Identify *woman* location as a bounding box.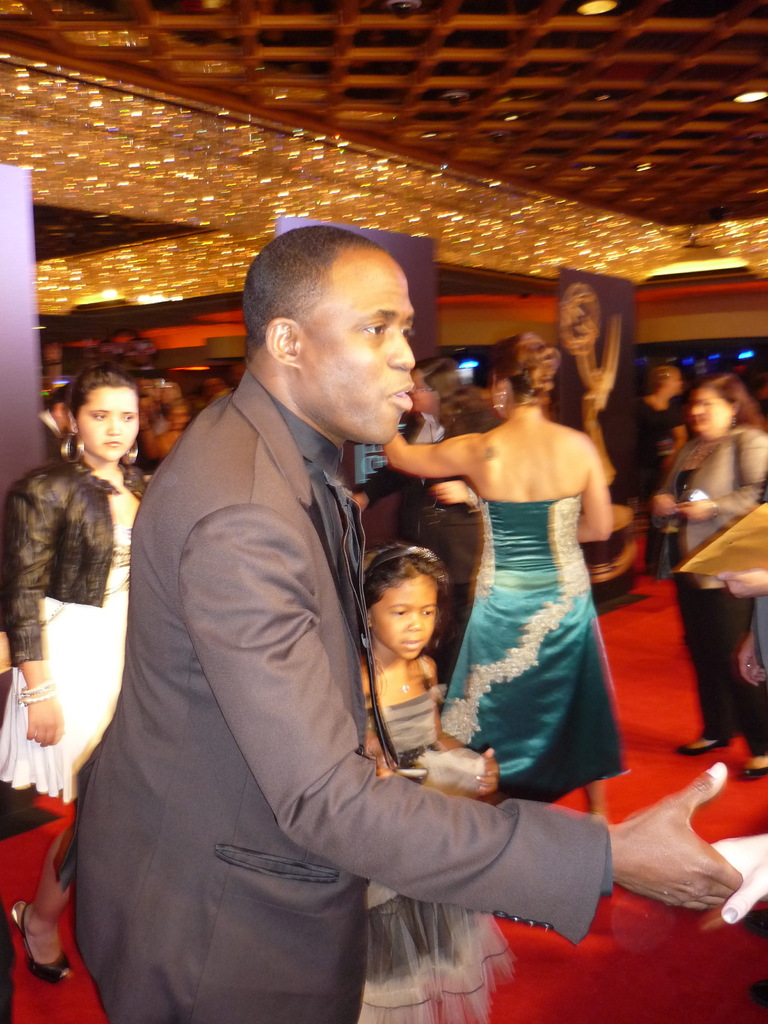
bbox=[415, 318, 640, 845].
